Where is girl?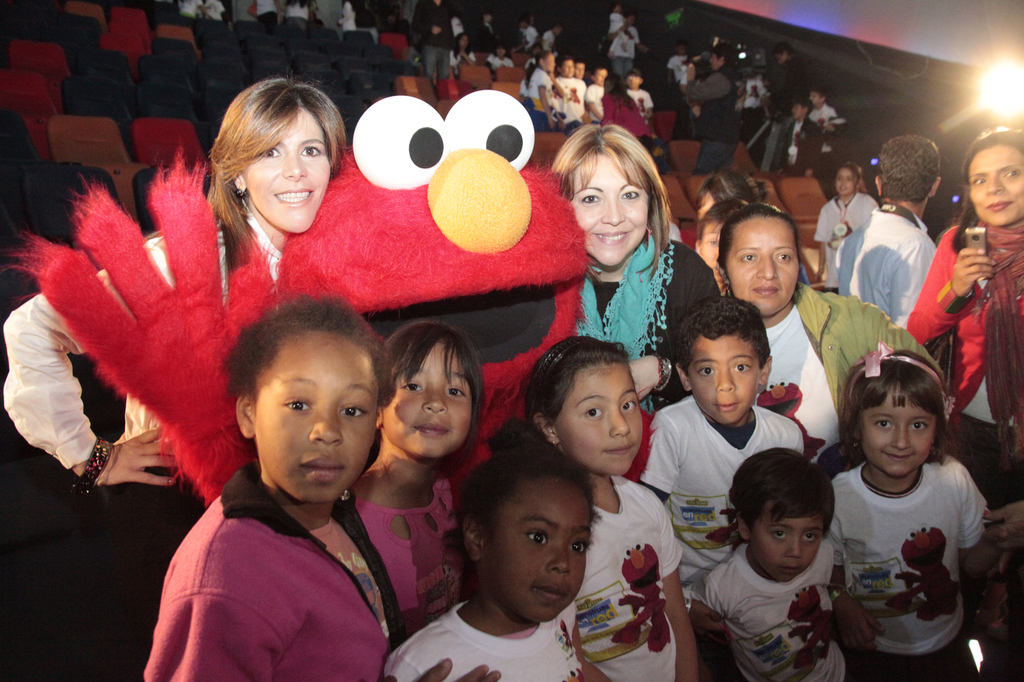
(left=532, top=330, right=700, bottom=681).
